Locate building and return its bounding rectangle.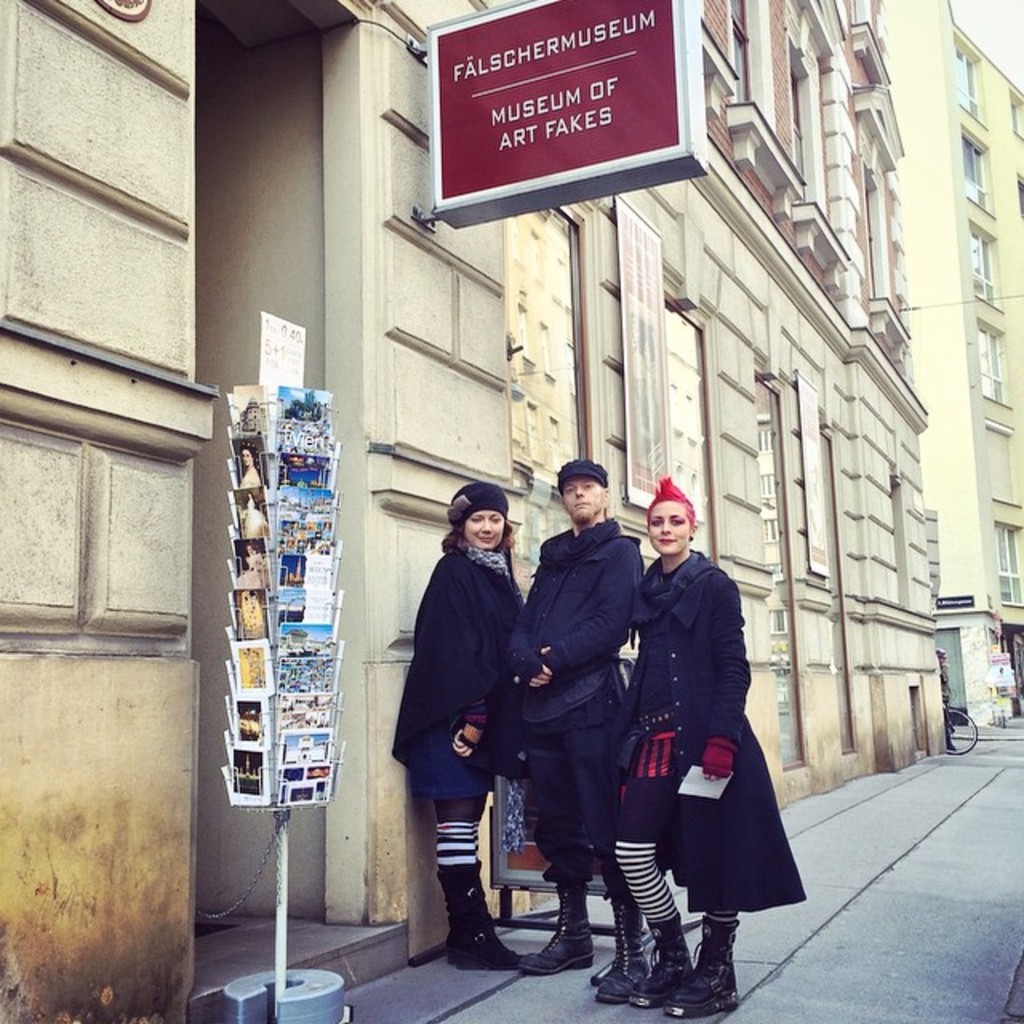
Rect(499, 0, 947, 920).
